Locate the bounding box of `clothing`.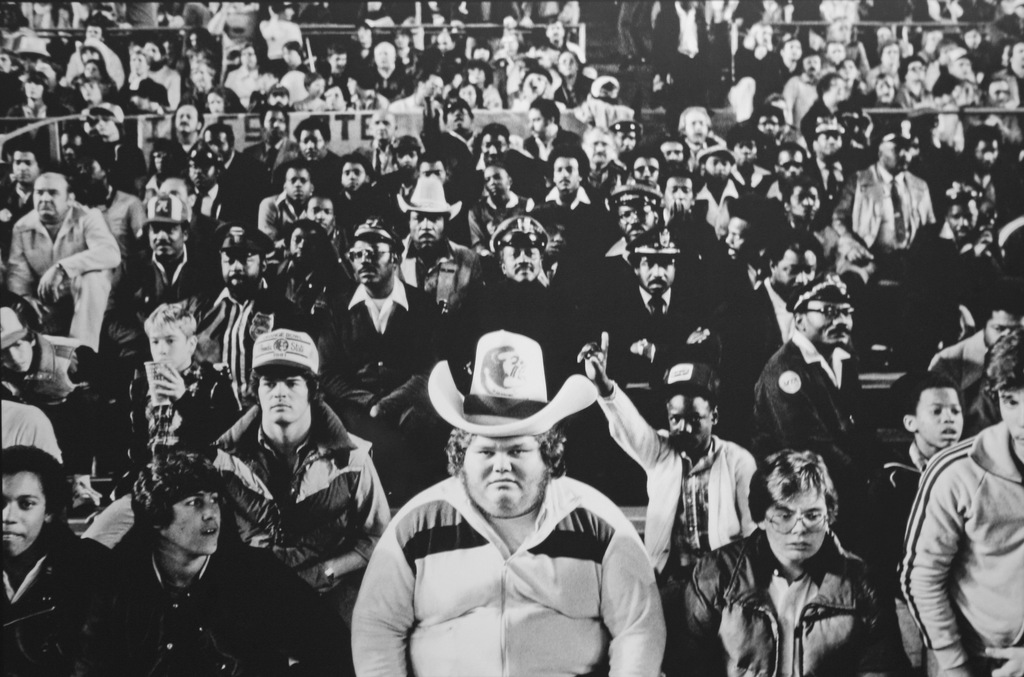
Bounding box: bbox(763, 324, 865, 483).
